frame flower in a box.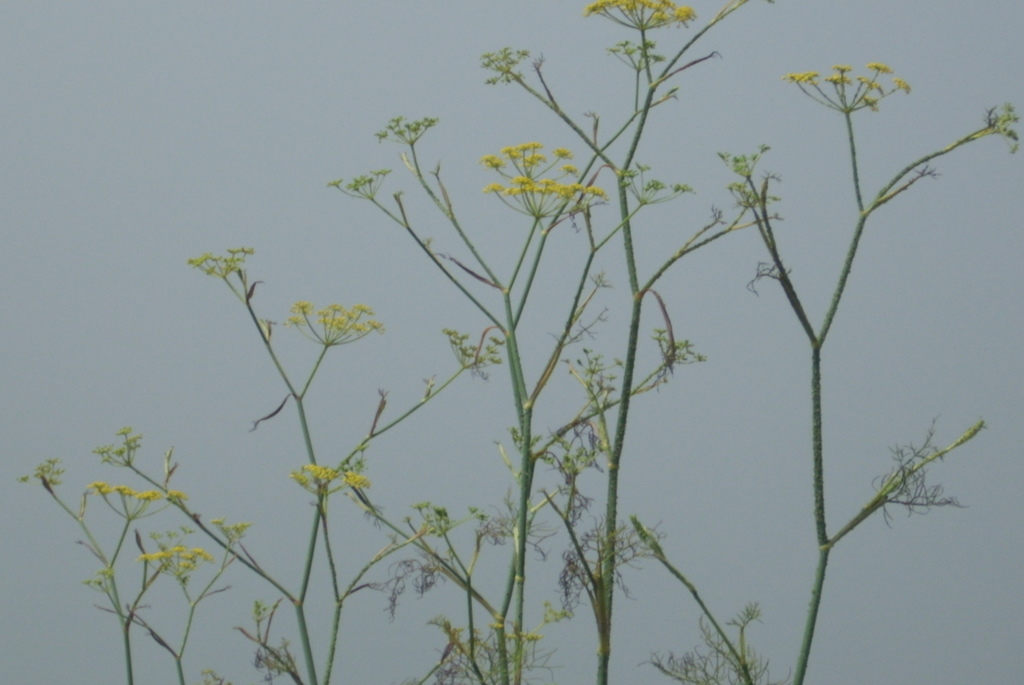
{"left": 673, "top": 185, "right": 689, "bottom": 194}.
